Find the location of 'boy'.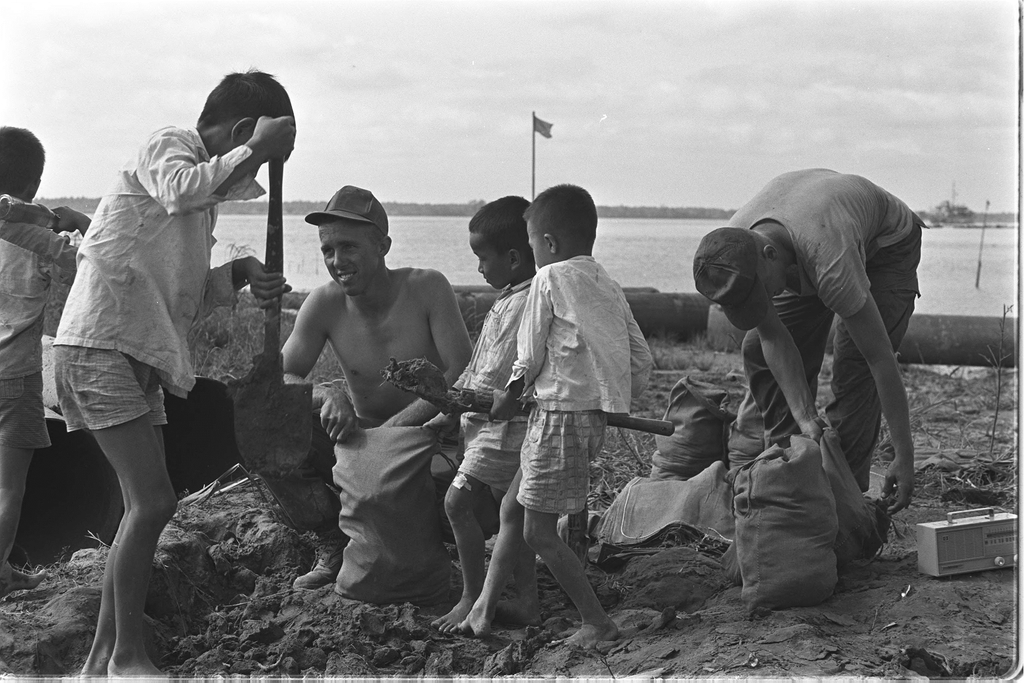
Location: 422 194 534 632.
